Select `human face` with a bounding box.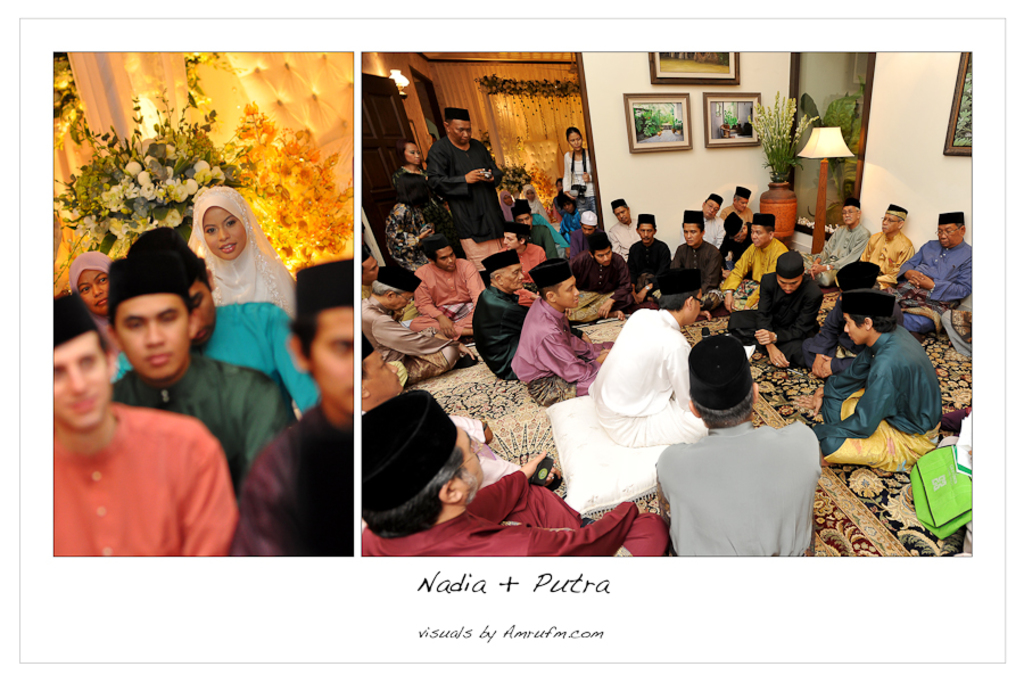
bbox=[682, 221, 703, 245].
